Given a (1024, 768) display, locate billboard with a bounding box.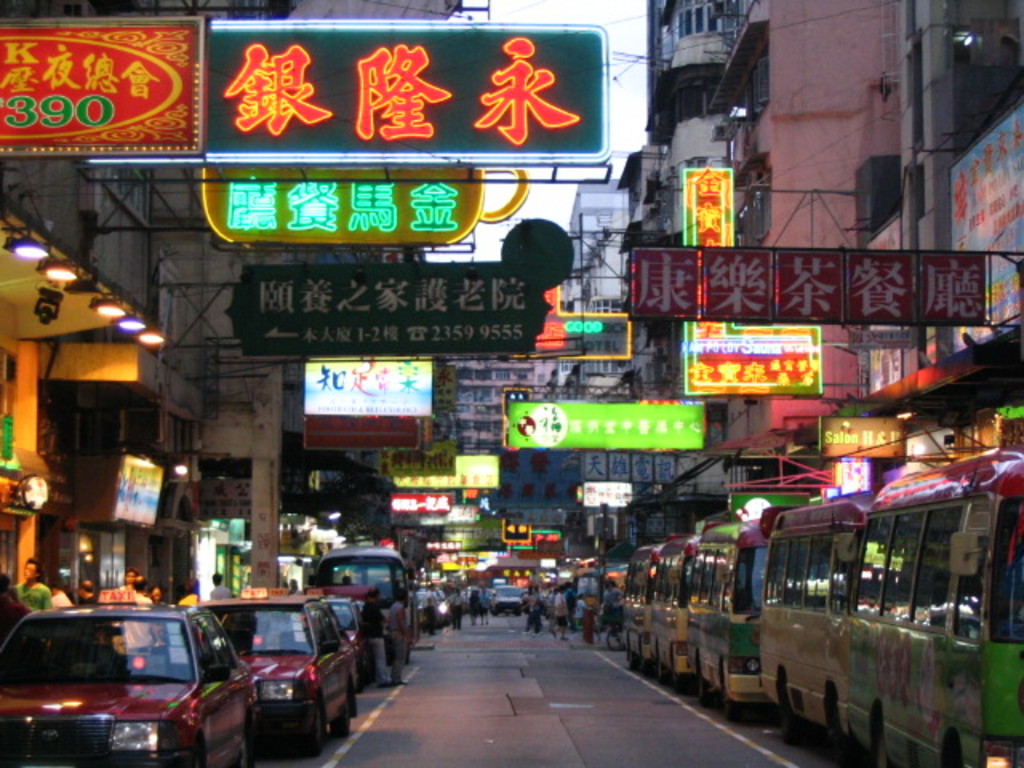
Located: [206, 21, 606, 160].
